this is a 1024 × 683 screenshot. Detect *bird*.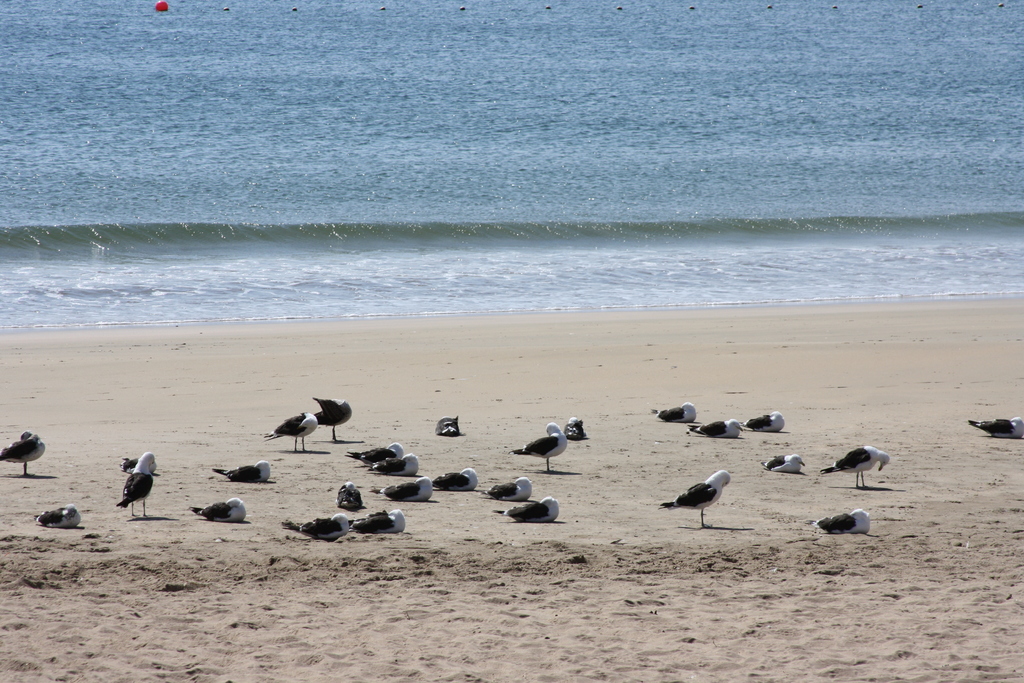
[left=280, top=514, right=356, bottom=545].
